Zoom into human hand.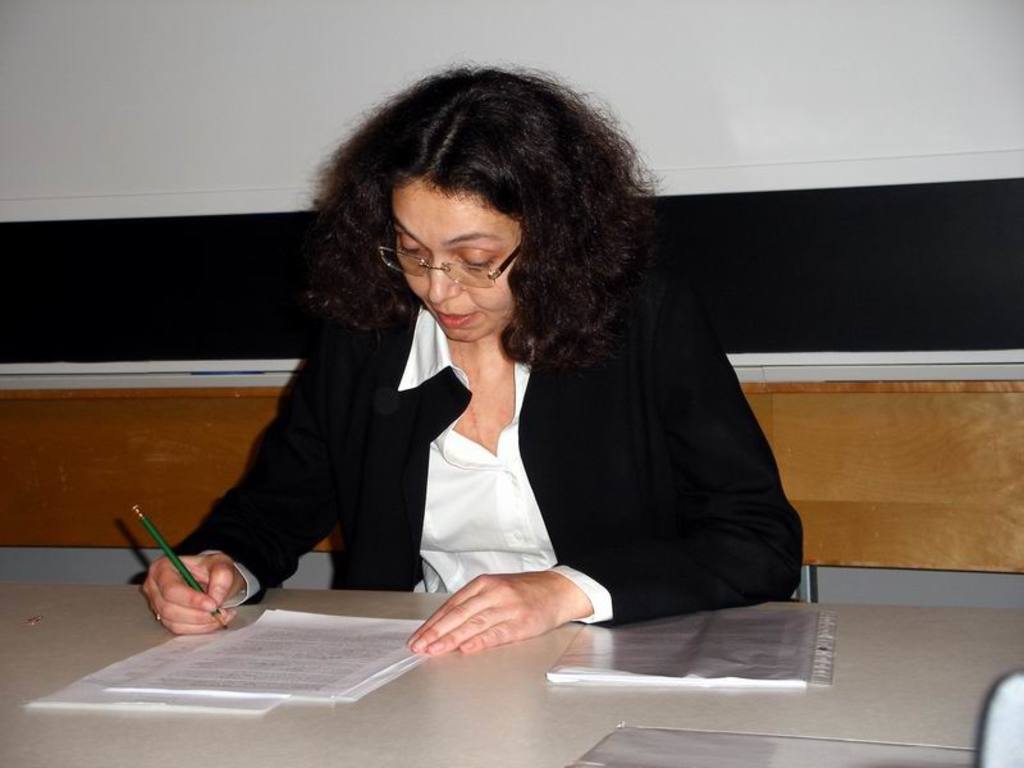
Zoom target: box(406, 568, 607, 672).
